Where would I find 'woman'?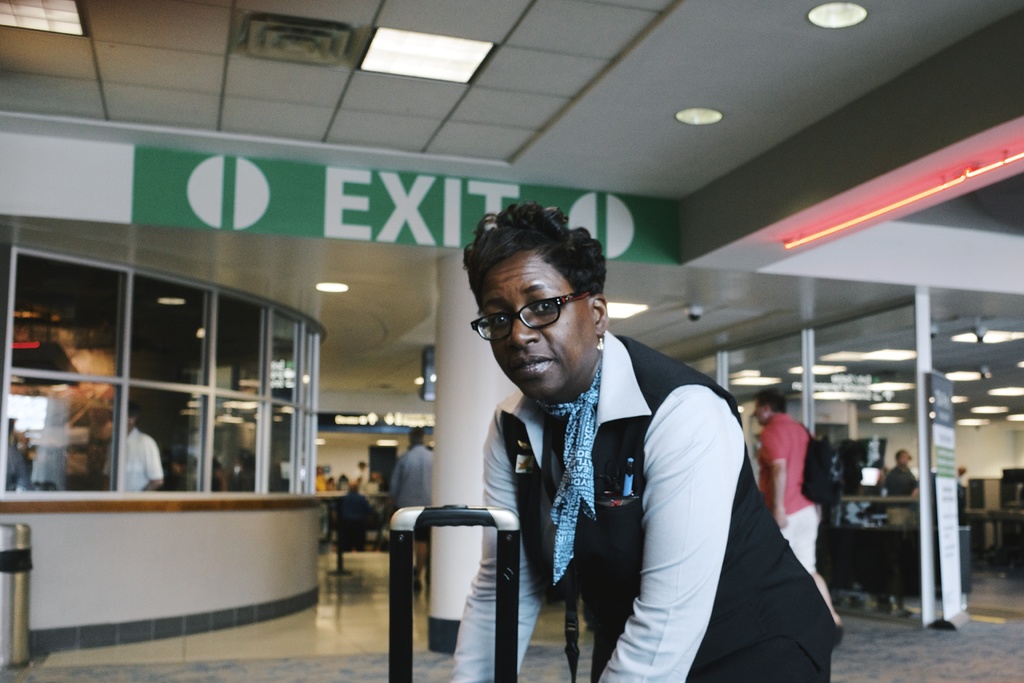
At <bbox>447, 245, 783, 682</bbox>.
